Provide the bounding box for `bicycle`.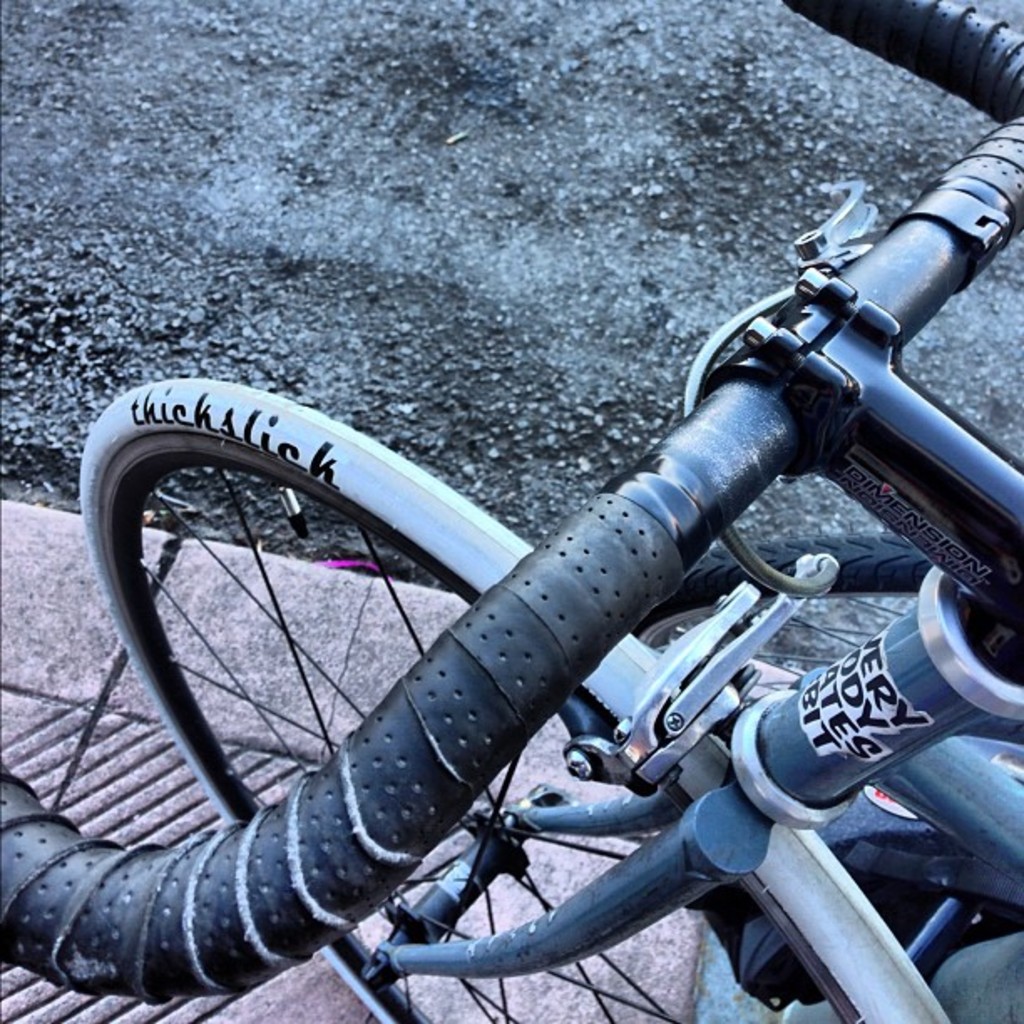
0 72 1023 1023.
